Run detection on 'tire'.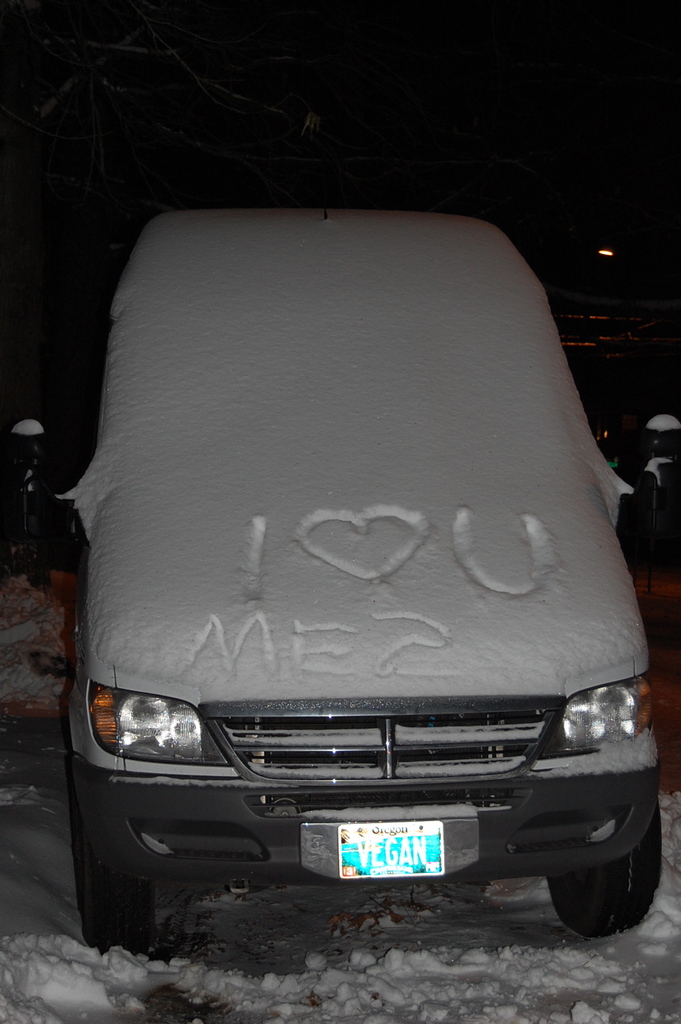
Result: 86/838/155/955.
